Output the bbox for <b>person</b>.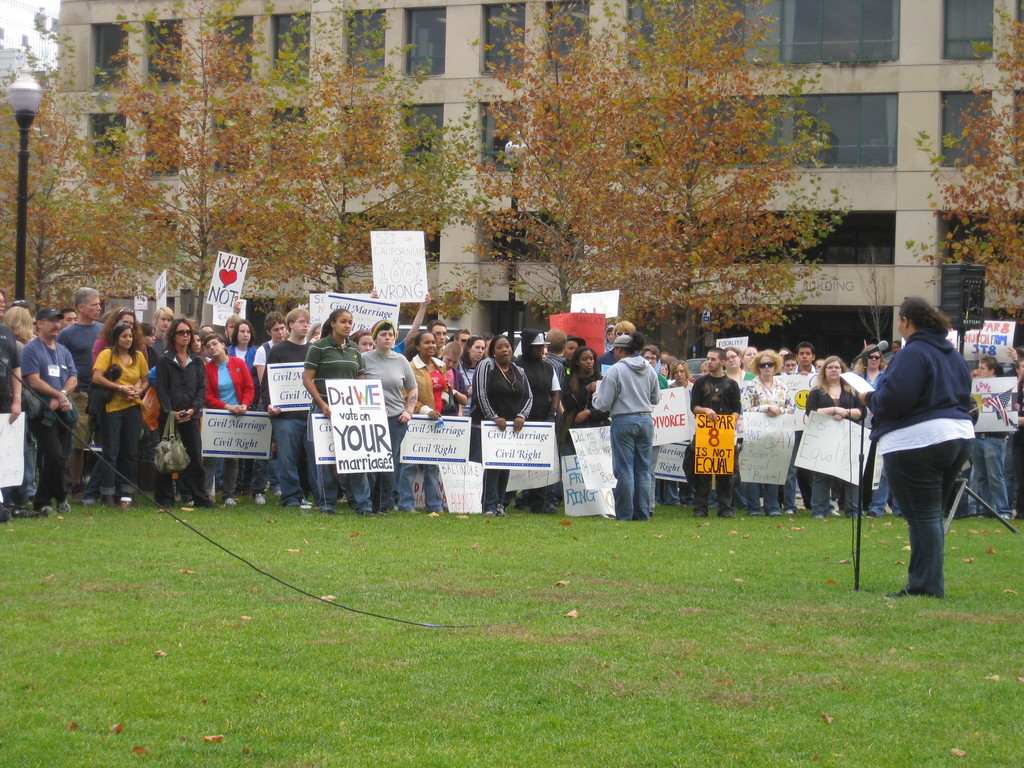
350:329:374:353.
